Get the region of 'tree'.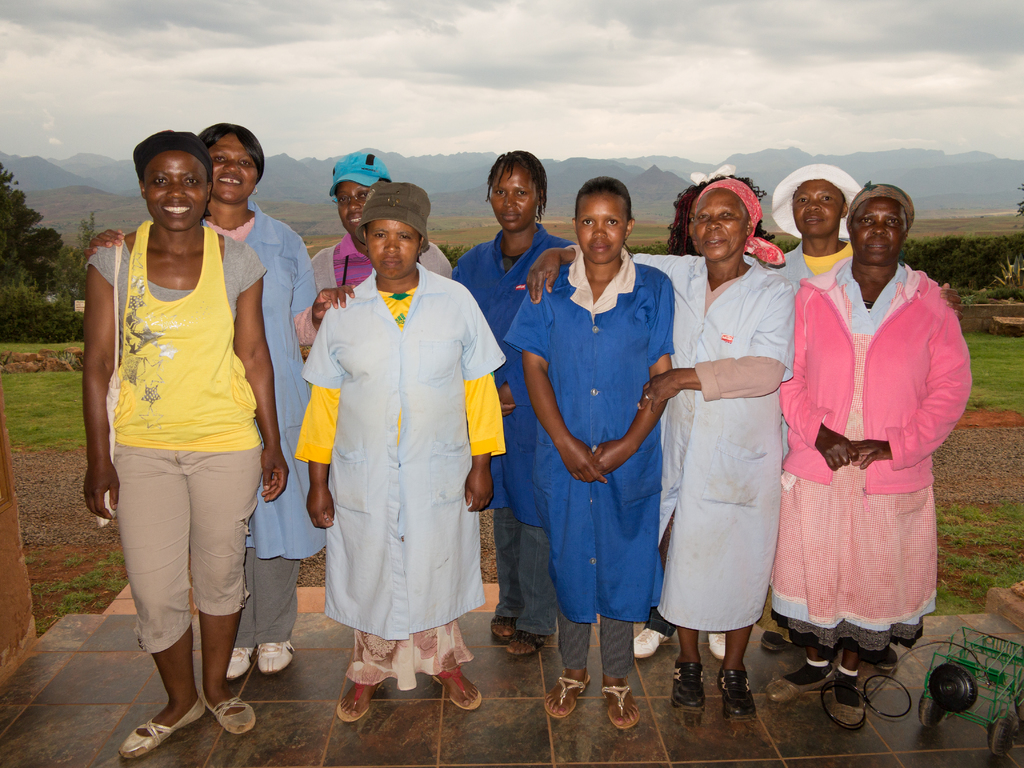
<box>0,161,58,298</box>.
